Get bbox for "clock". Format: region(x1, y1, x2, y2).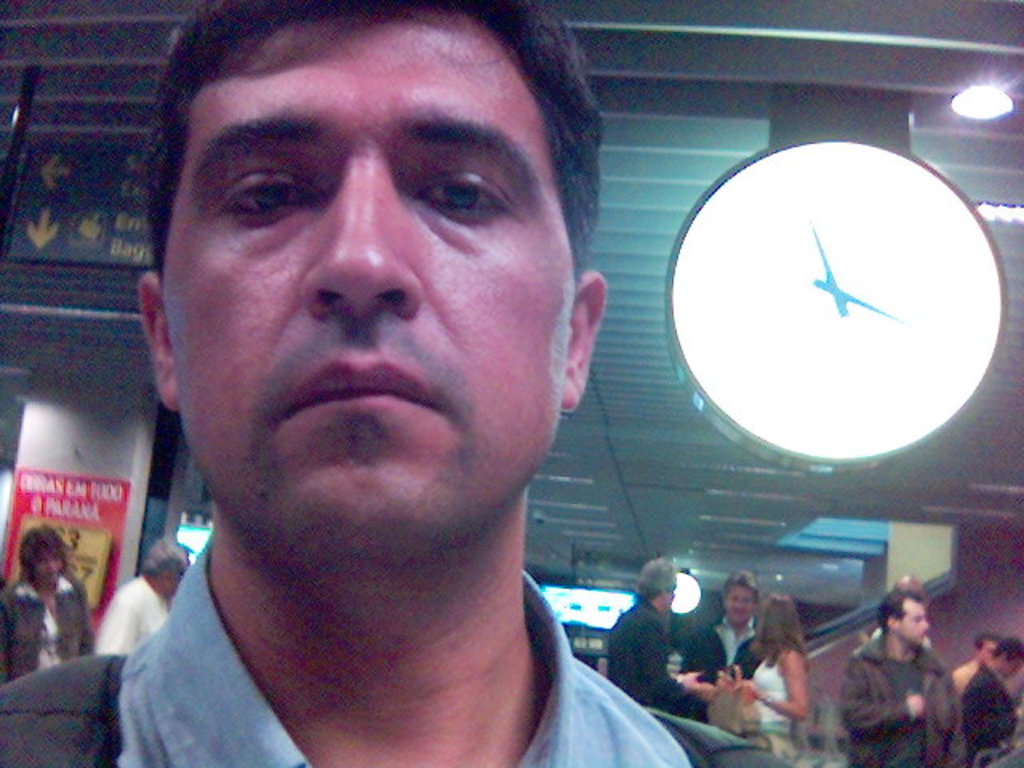
region(646, 117, 1014, 491).
